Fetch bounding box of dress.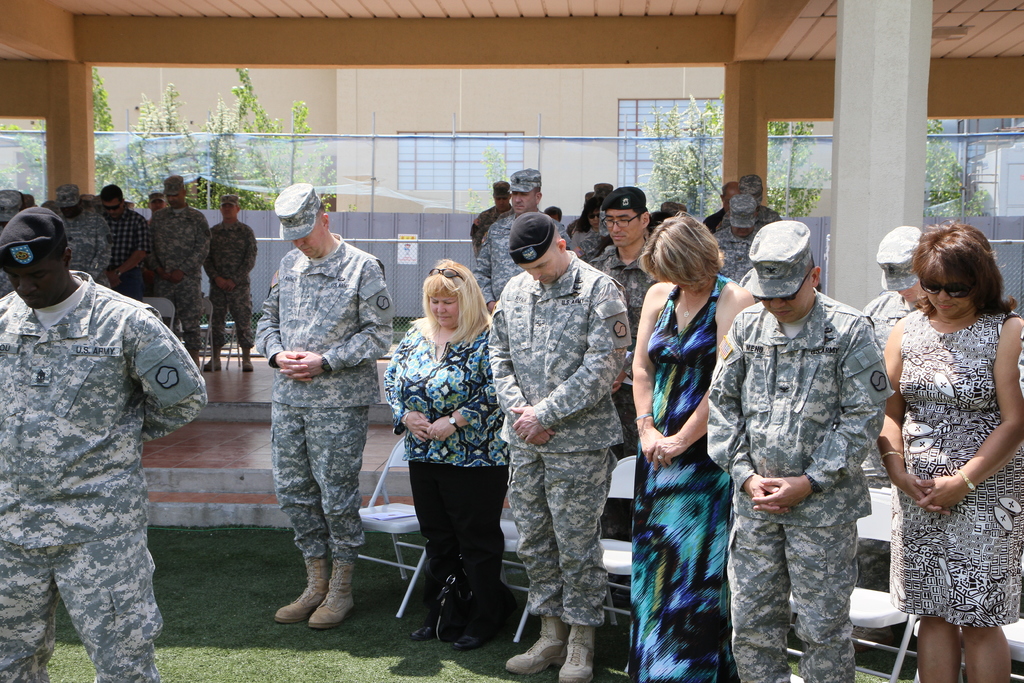
Bbox: rect(624, 276, 737, 682).
